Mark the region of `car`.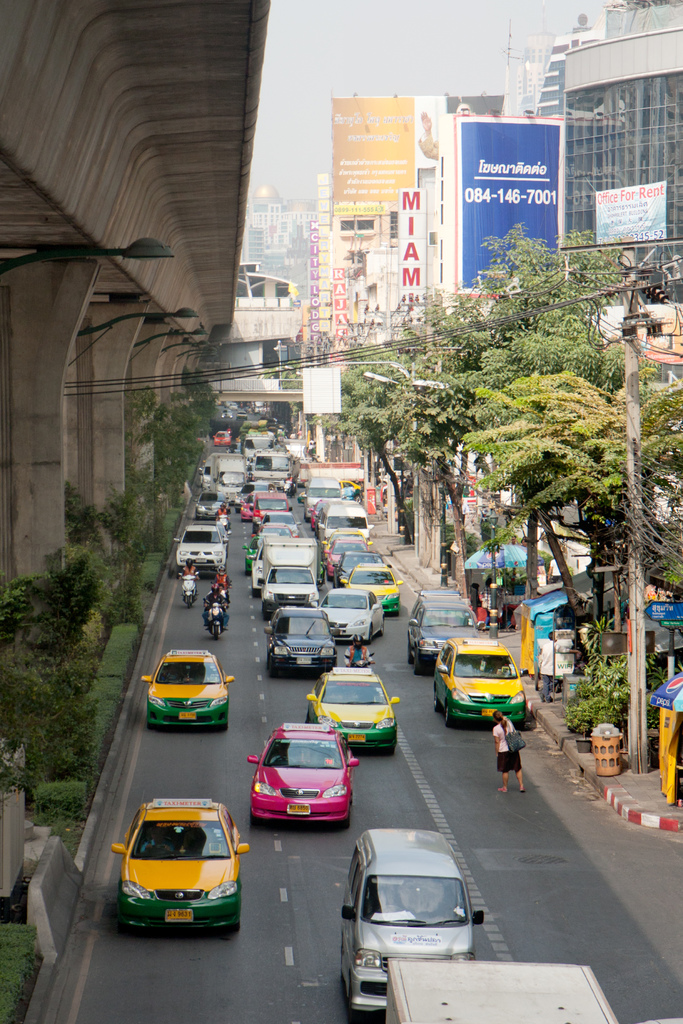
Region: box(342, 831, 493, 1009).
